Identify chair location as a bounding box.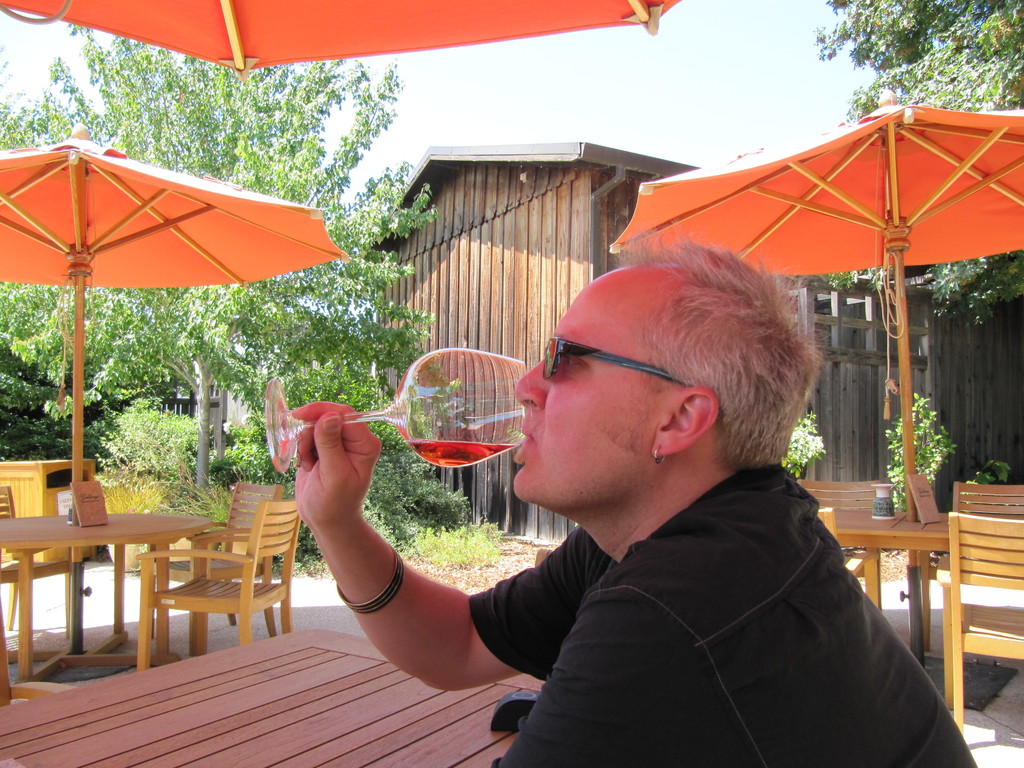
BBox(0, 463, 88, 632).
